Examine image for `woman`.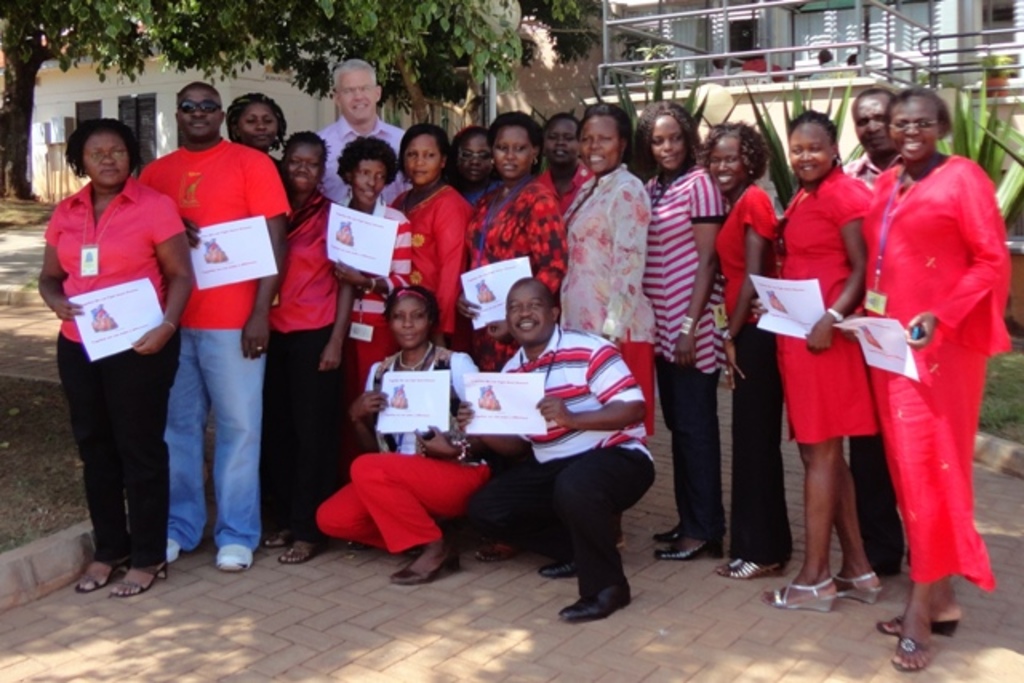
Examination result: [554,96,651,438].
